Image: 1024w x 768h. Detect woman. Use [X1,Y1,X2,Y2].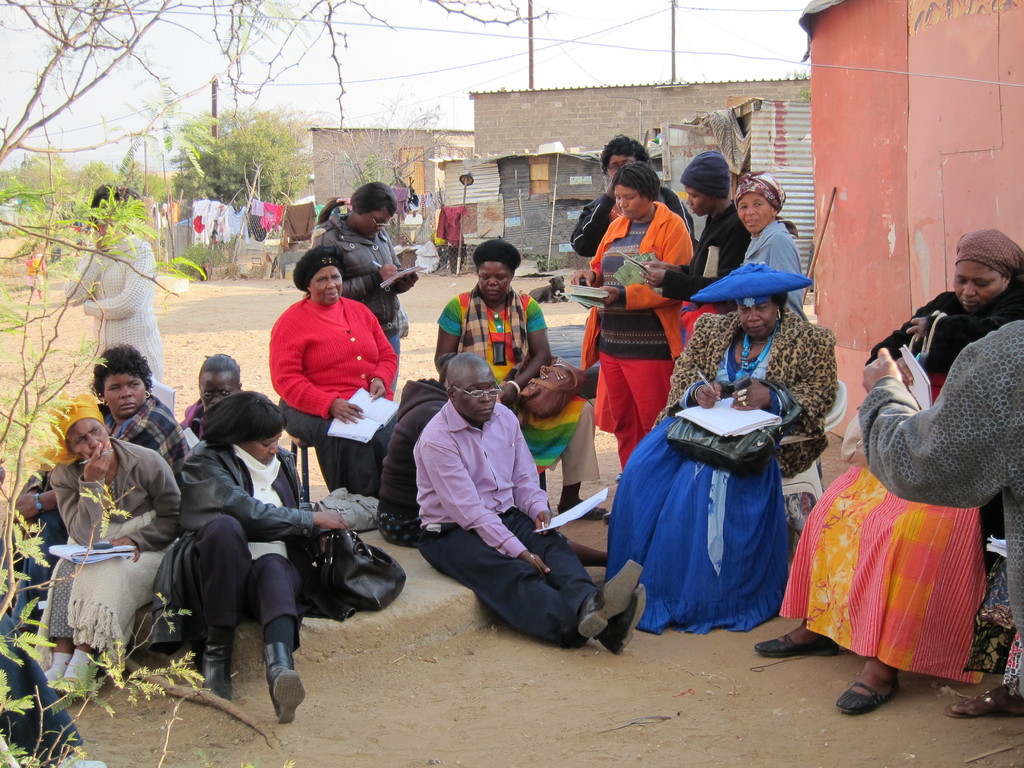
[180,354,242,444].
